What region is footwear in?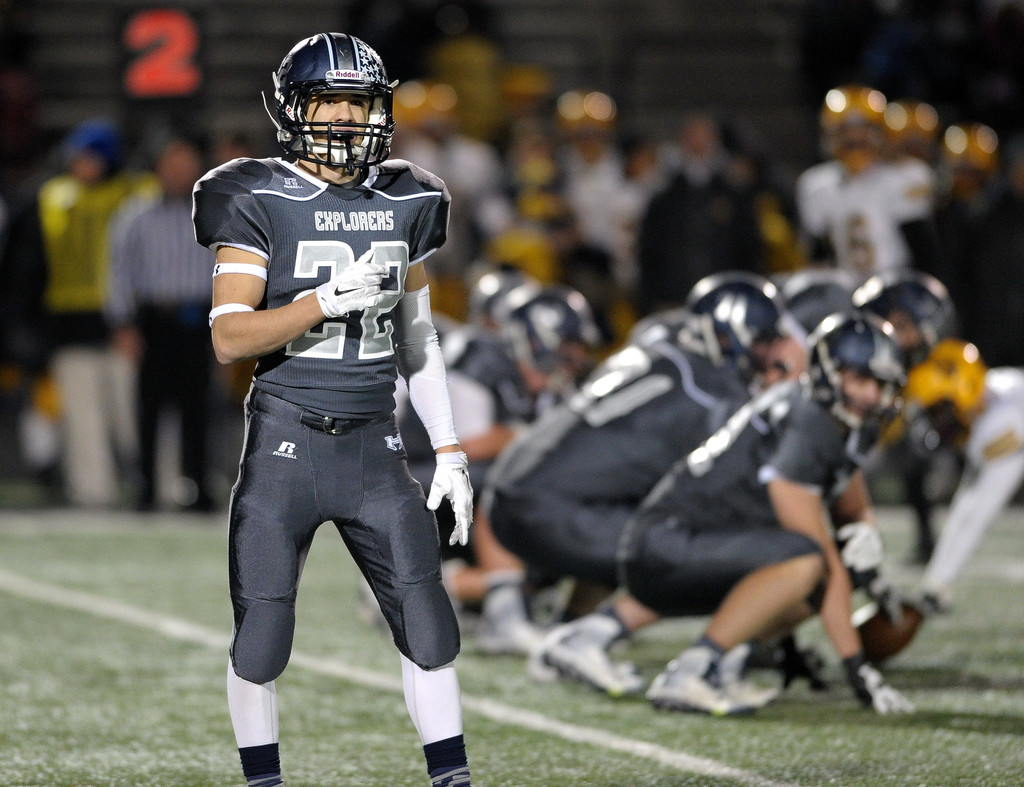
detection(545, 622, 639, 692).
